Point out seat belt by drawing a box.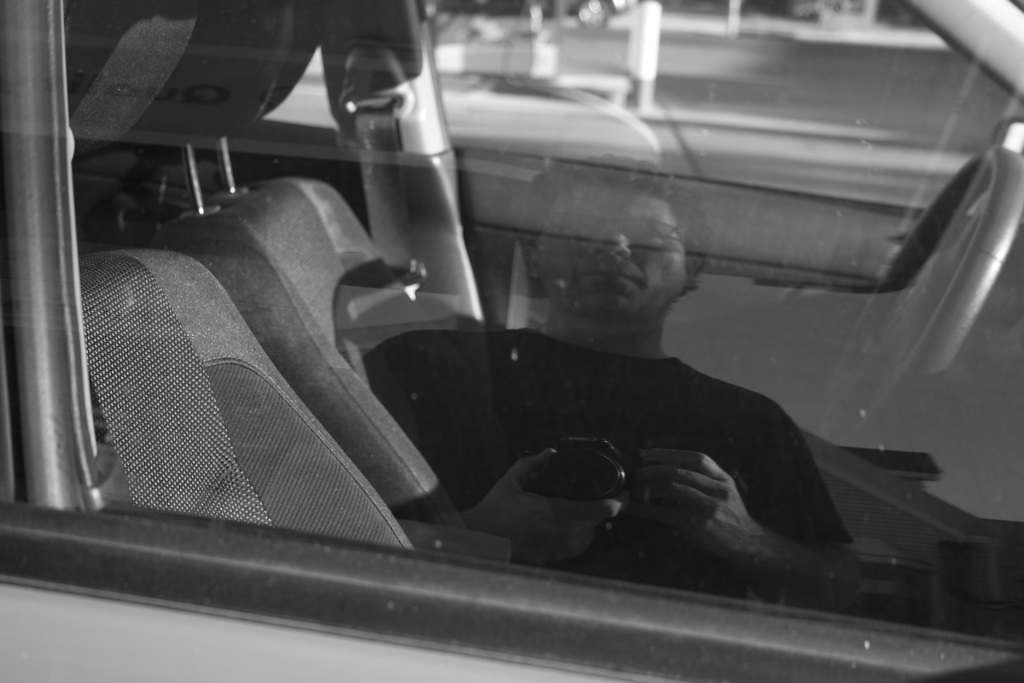
detection(344, 112, 412, 266).
